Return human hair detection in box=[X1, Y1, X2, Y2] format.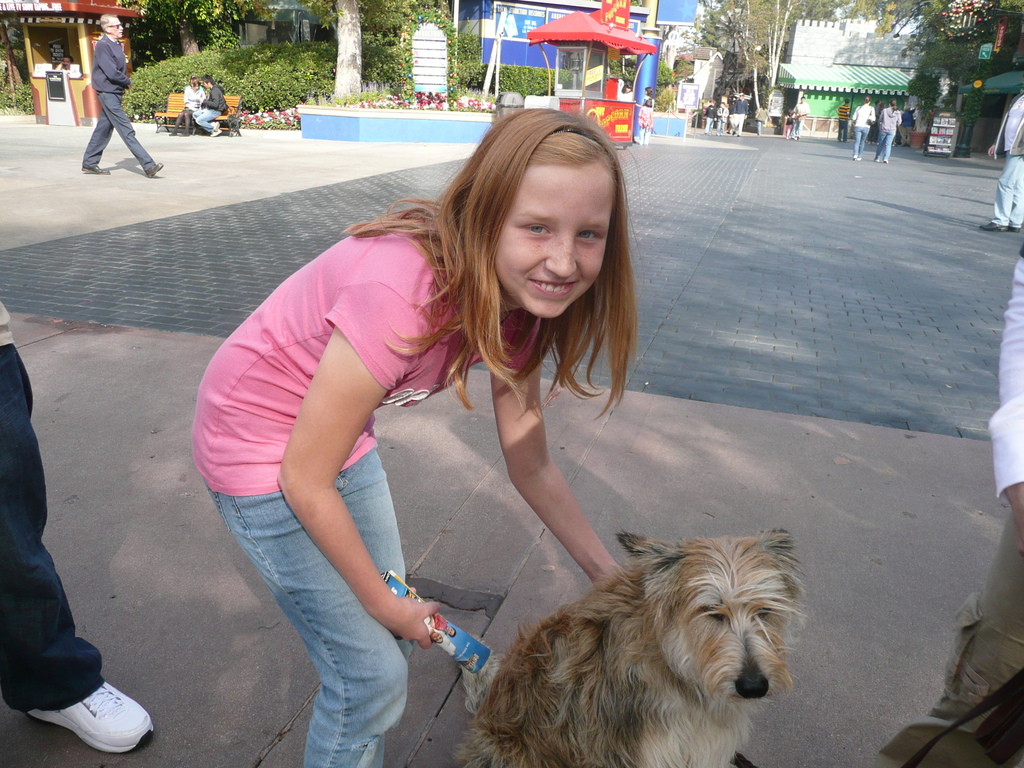
box=[101, 13, 116, 32].
